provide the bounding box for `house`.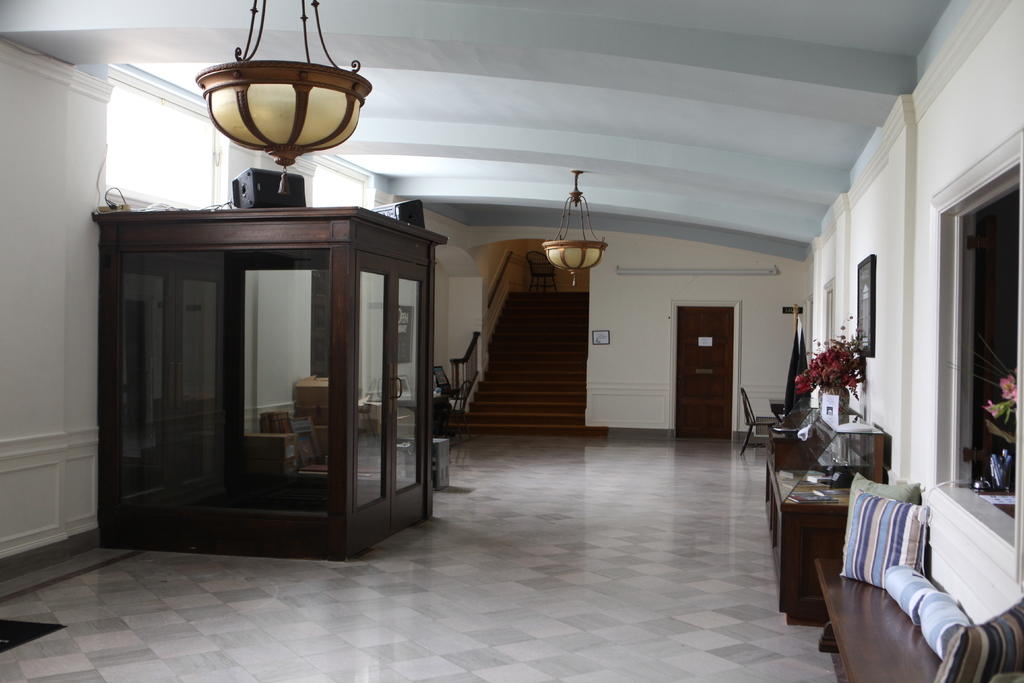
{"x1": 0, "y1": 0, "x2": 1023, "y2": 682}.
